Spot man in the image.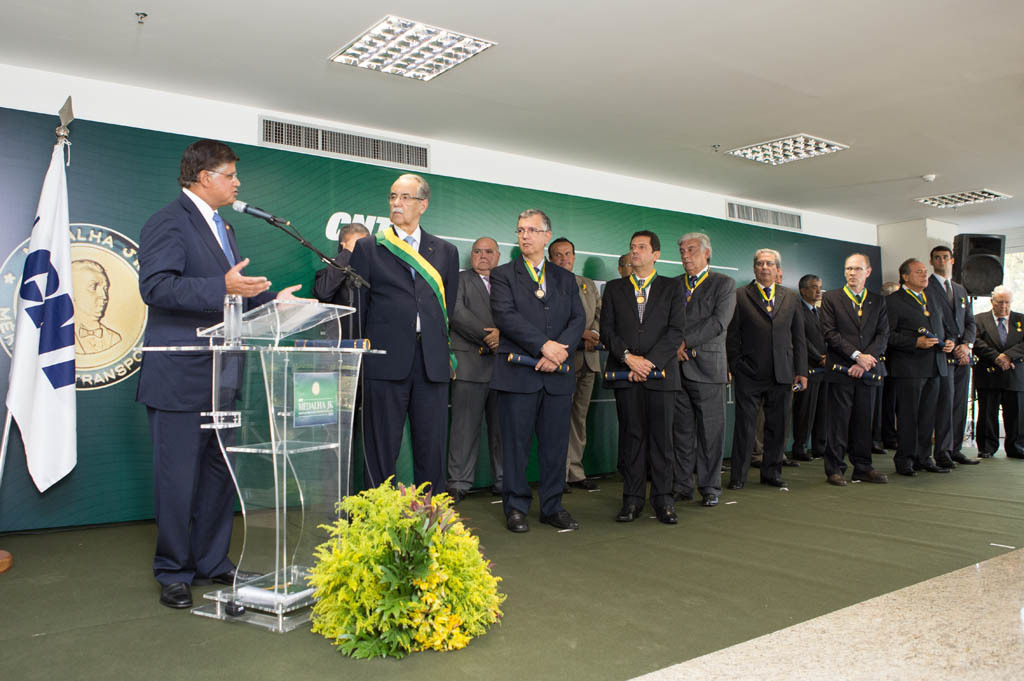
man found at crop(543, 231, 606, 493).
